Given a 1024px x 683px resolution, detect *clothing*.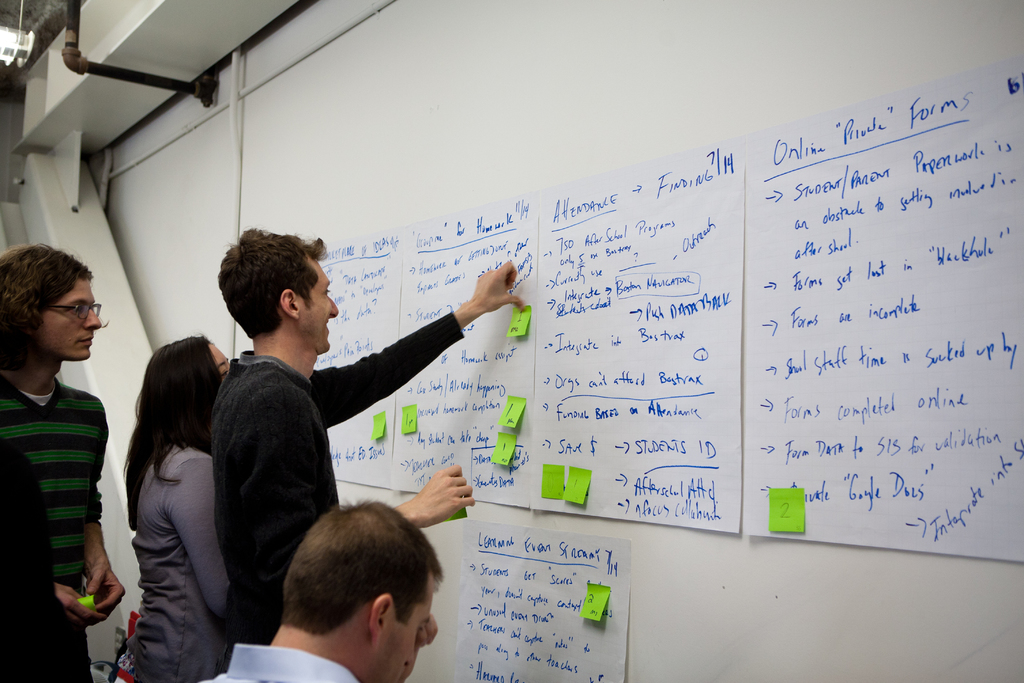
l=198, t=269, r=480, b=632.
